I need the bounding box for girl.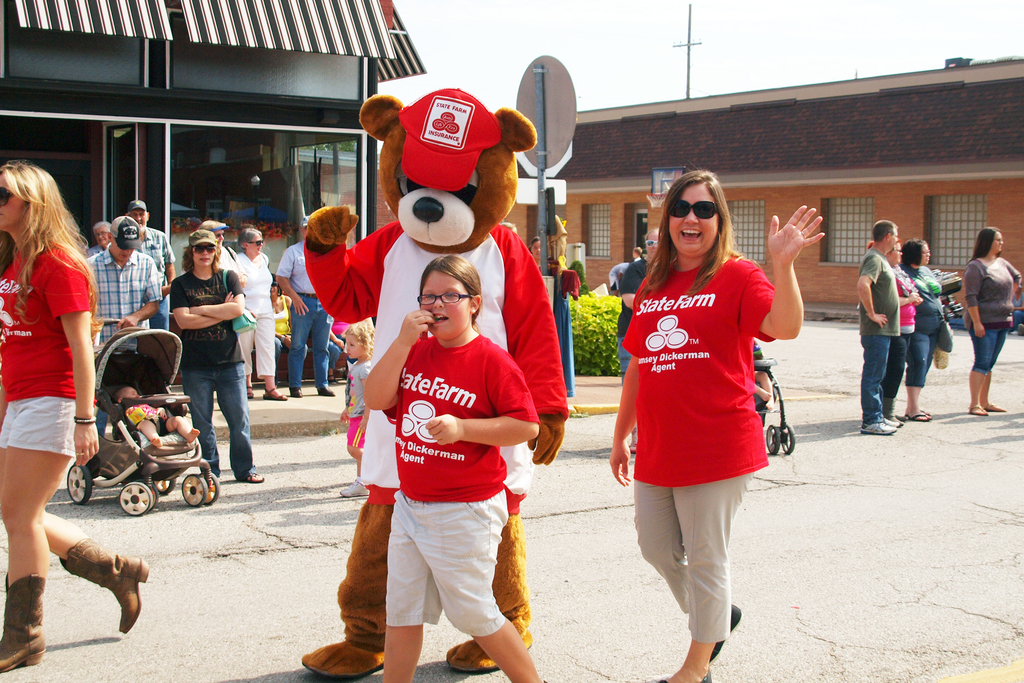
Here it is: BBox(338, 321, 373, 498).
